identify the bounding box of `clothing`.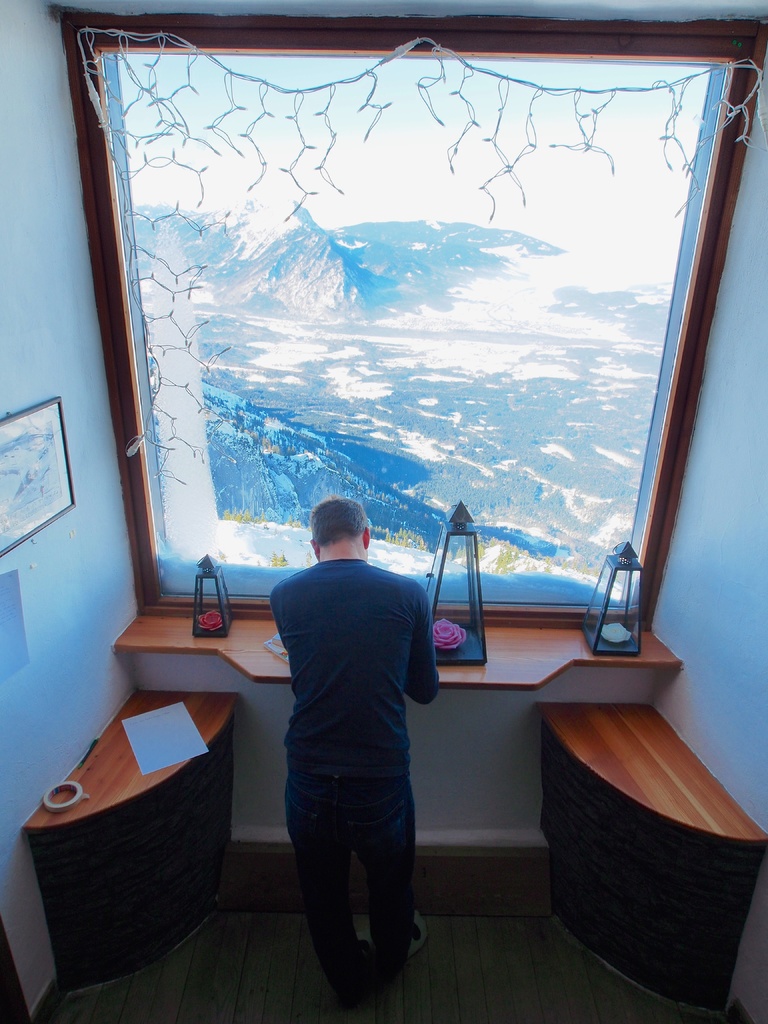
box(282, 776, 427, 1023).
